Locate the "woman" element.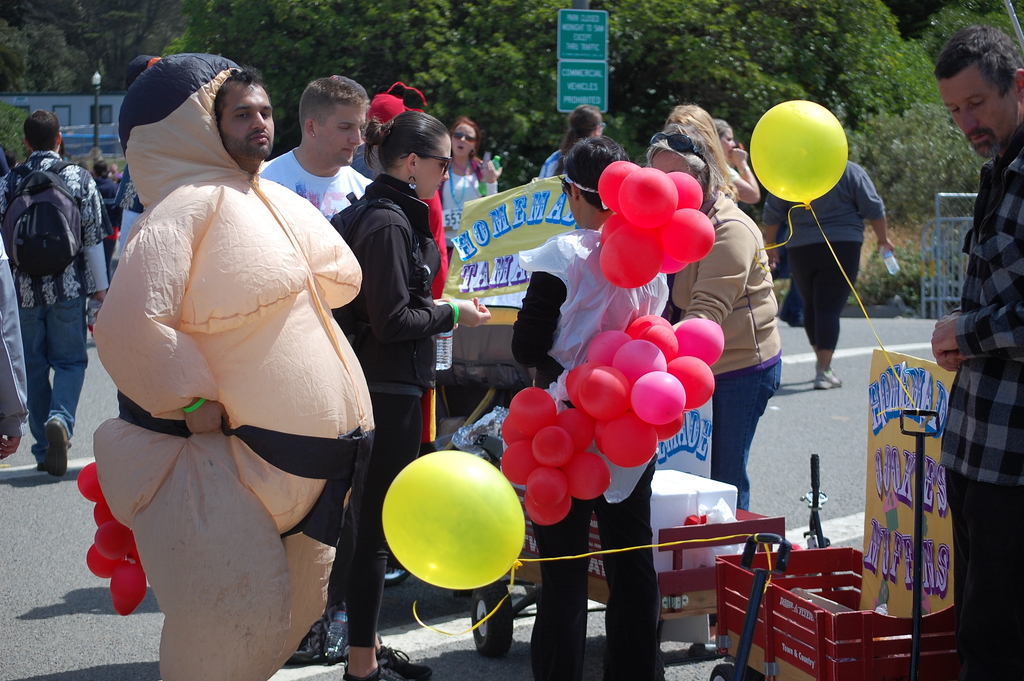
Element bbox: [left=433, top=118, right=505, bottom=256].
